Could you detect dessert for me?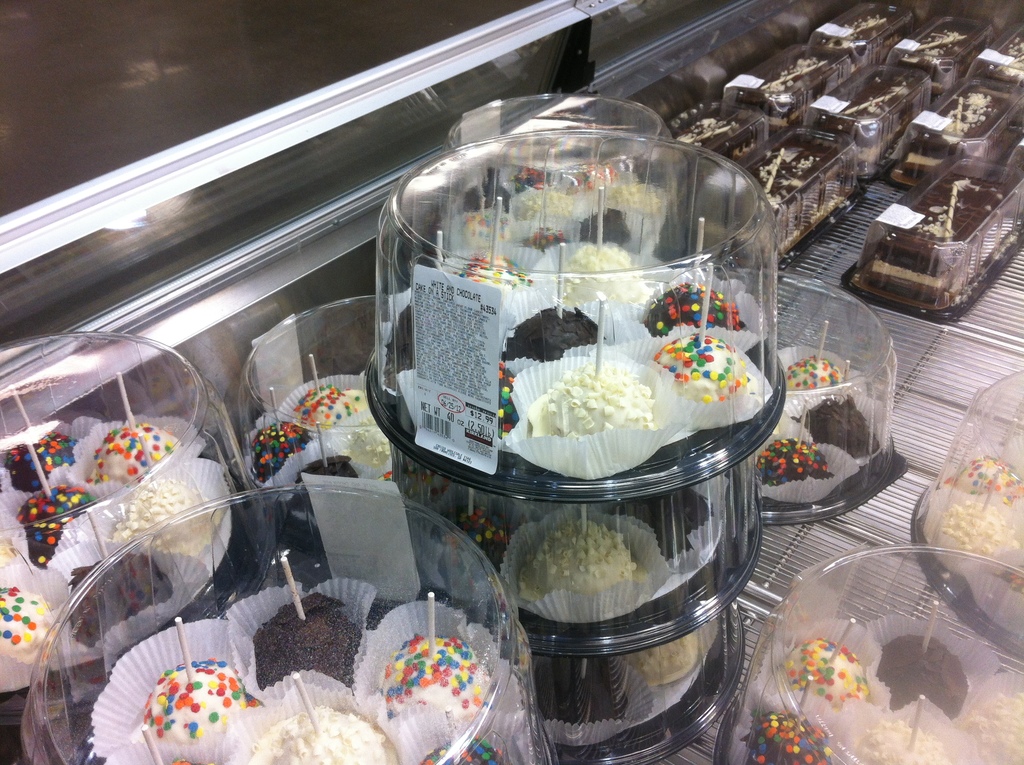
Detection result: rect(893, 5, 1000, 91).
